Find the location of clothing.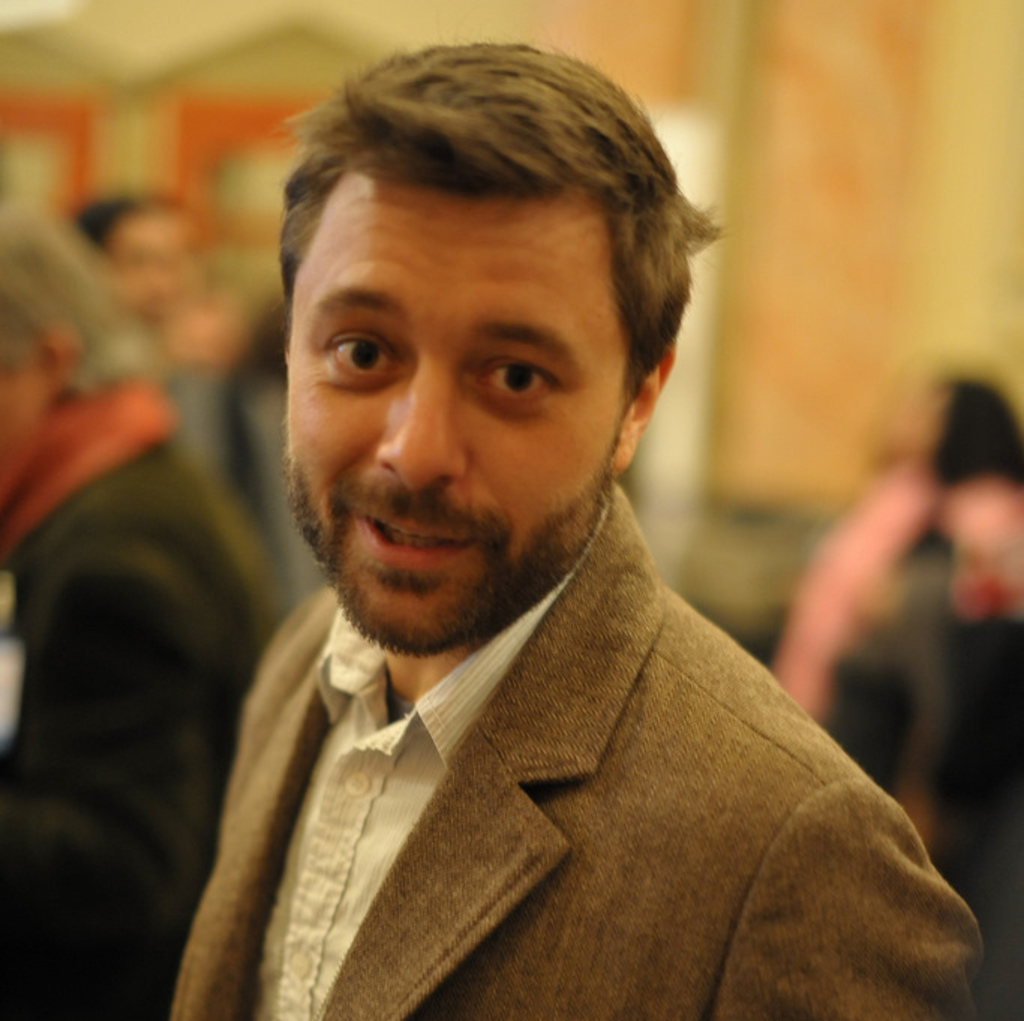
Location: (left=114, top=489, right=973, bottom=1011).
